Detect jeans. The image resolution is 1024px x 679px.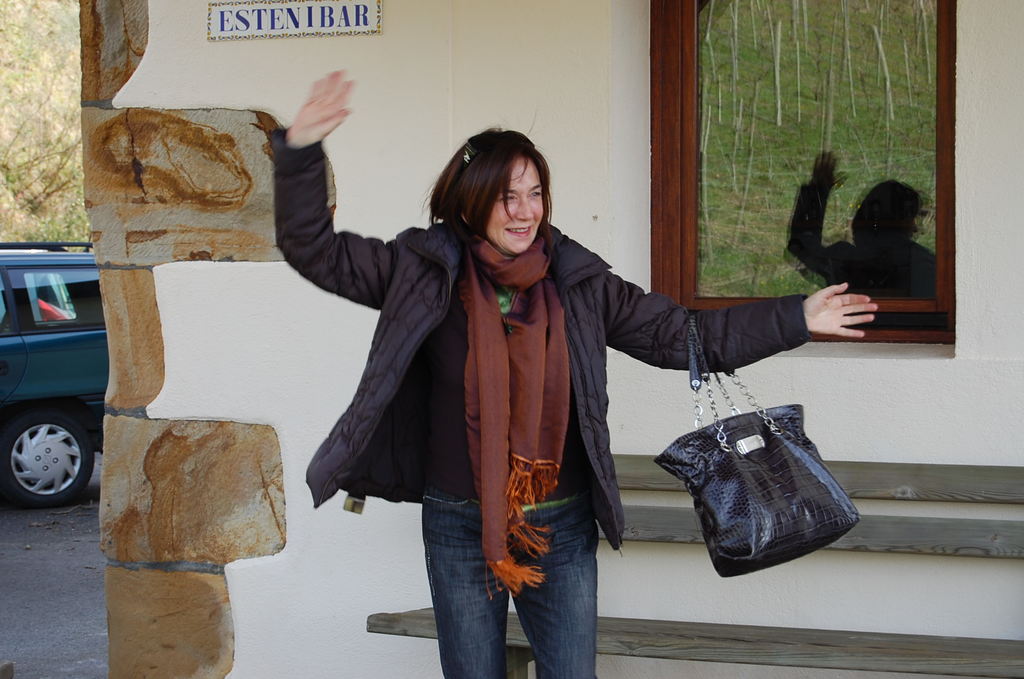
x1=388, y1=479, x2=640, y2=678.
